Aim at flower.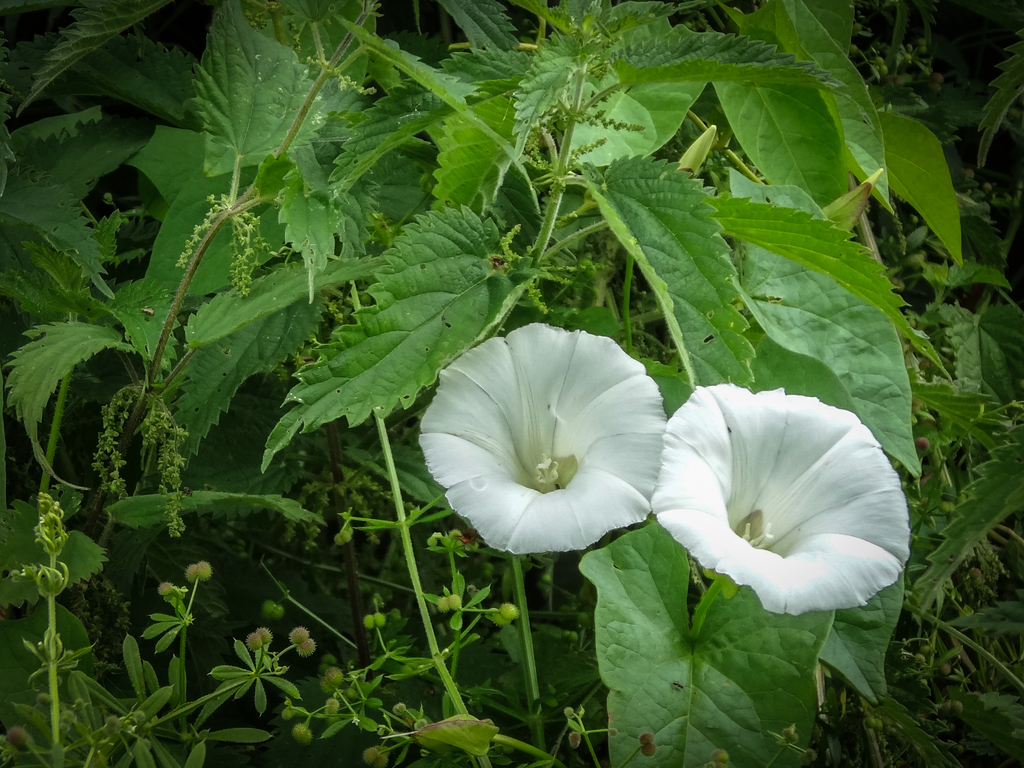
Aimed at (418,319,657,566).
